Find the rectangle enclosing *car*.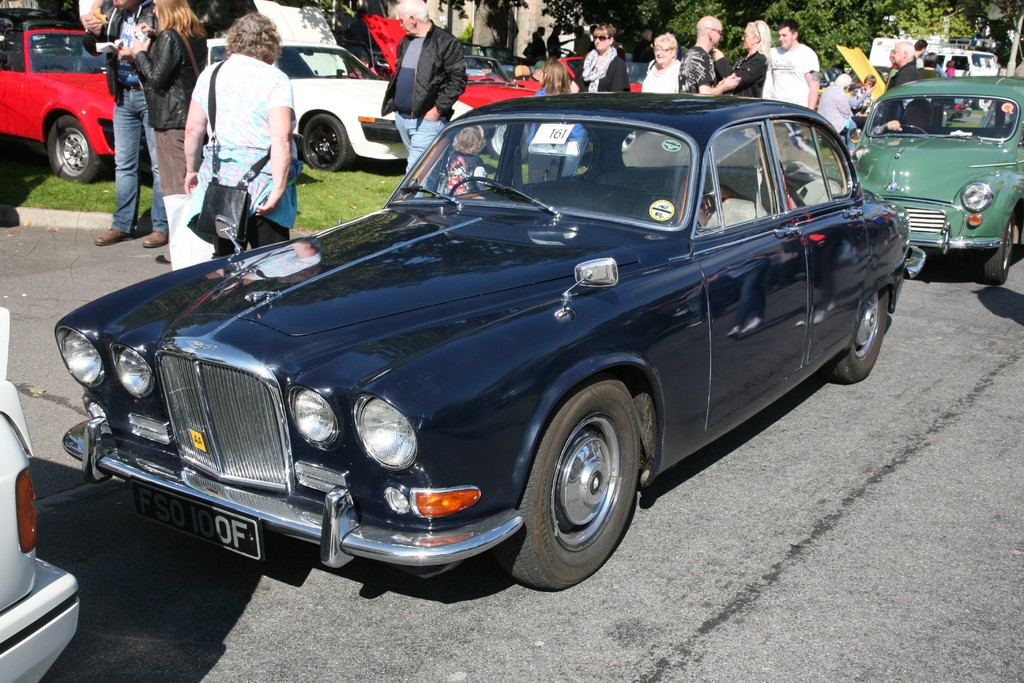
<region>54, 91, 925, 590</region>.
